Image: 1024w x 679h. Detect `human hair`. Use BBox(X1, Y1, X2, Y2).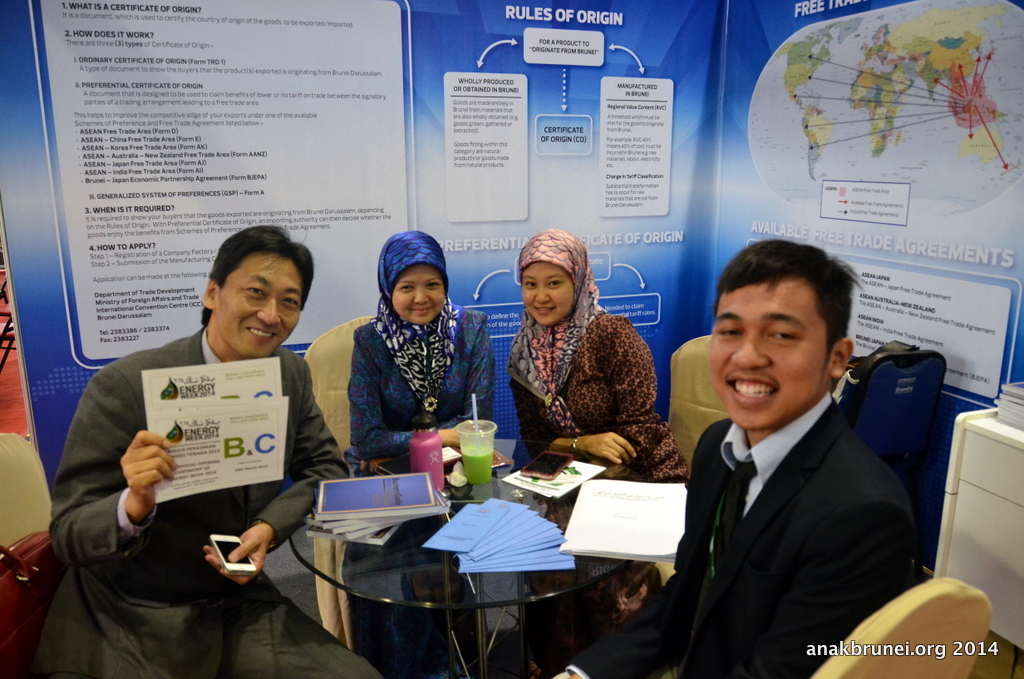
BBox(702, 252, 869, 386).
